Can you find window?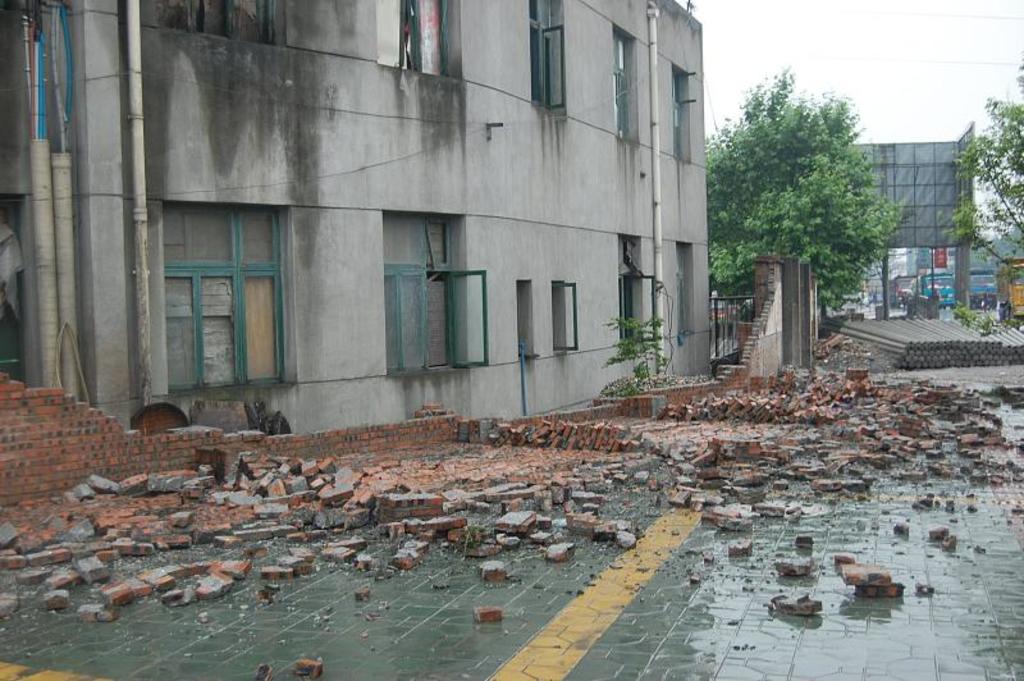
Yes, bounding box: <box>531,0,566,116</box>.
